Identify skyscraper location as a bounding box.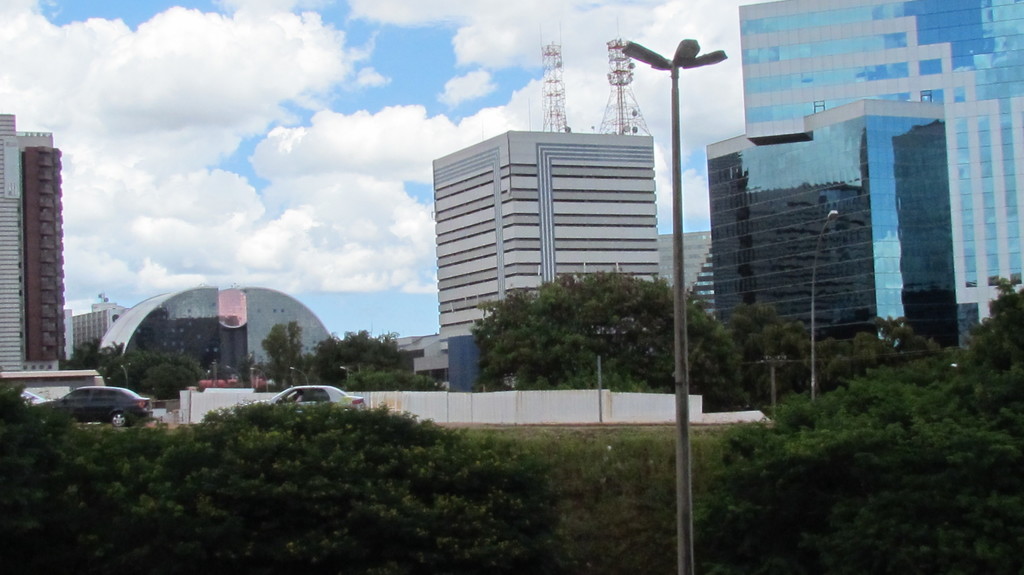
{"x1": 704, "y1": 3, "x2": 1023, "y2": 343}.
